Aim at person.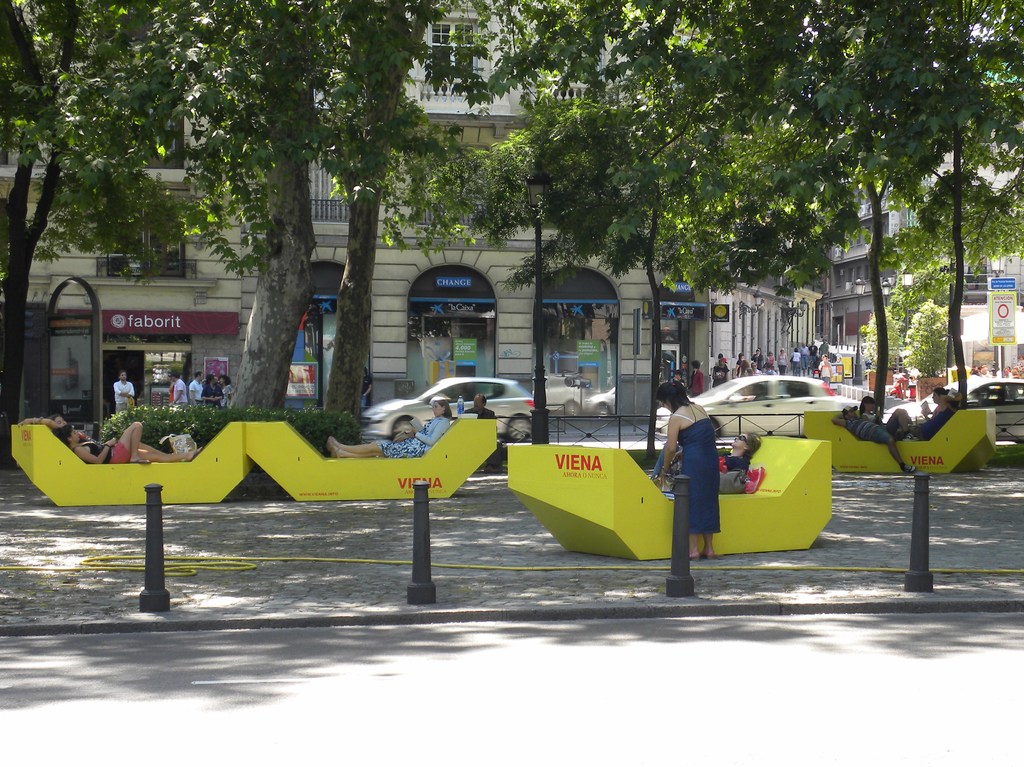
Aimed at [111, 373, 137, 407].
